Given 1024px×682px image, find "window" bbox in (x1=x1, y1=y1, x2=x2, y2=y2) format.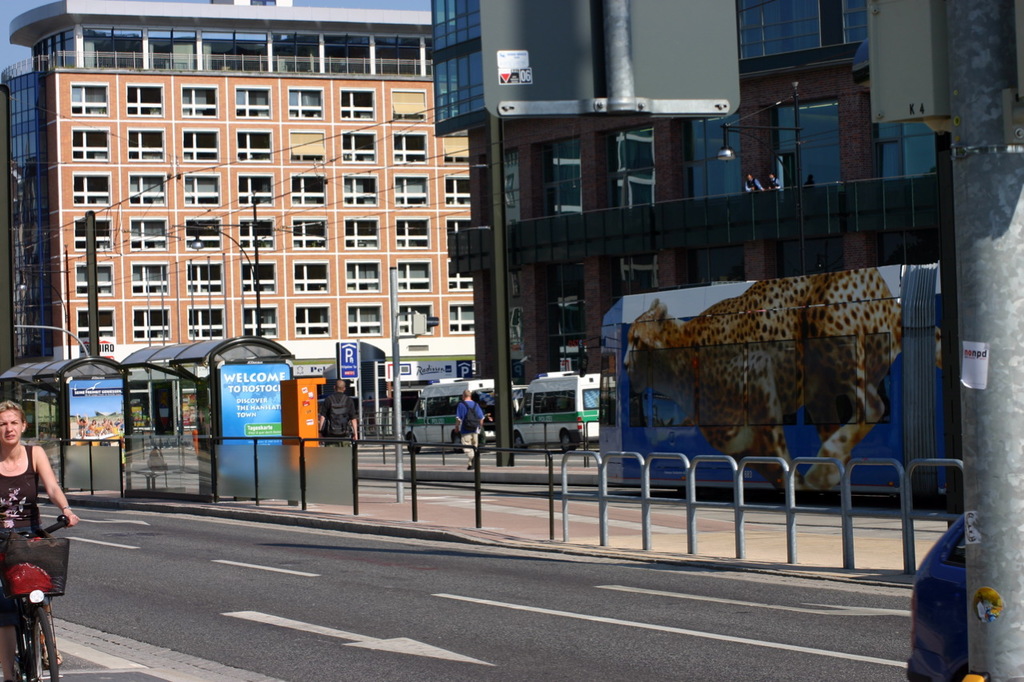
(x1=69, y1=210, x2=119, y2=255).
